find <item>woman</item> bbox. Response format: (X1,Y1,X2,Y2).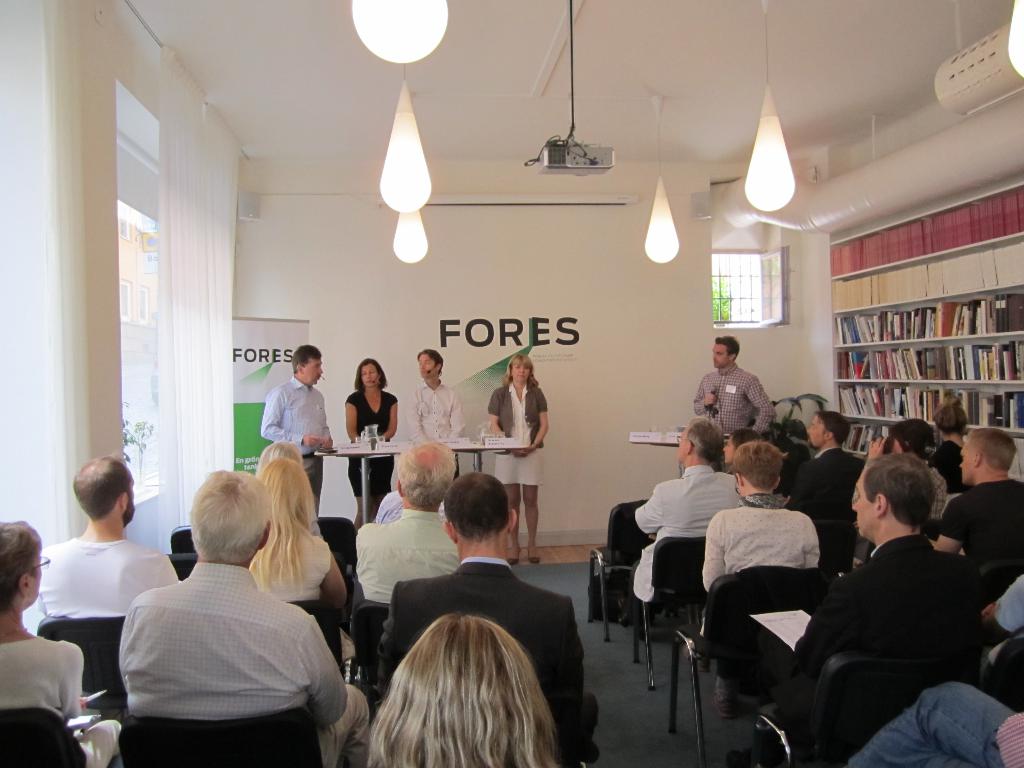
(931,403,975,493).
